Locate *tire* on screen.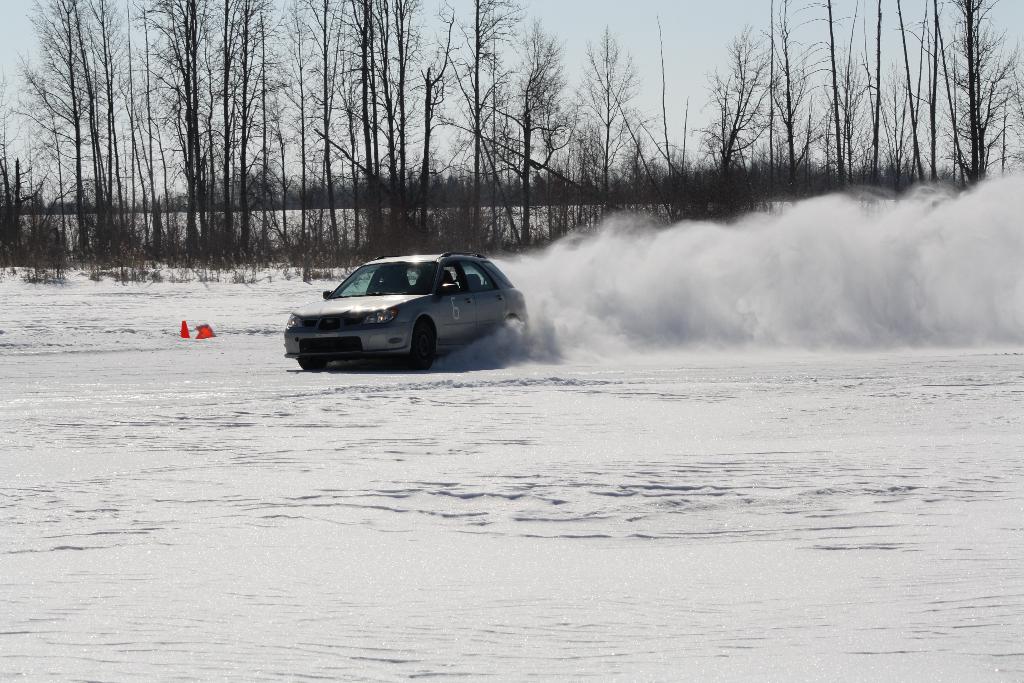
On screen at l=413, t=322, r=431, b=365.
